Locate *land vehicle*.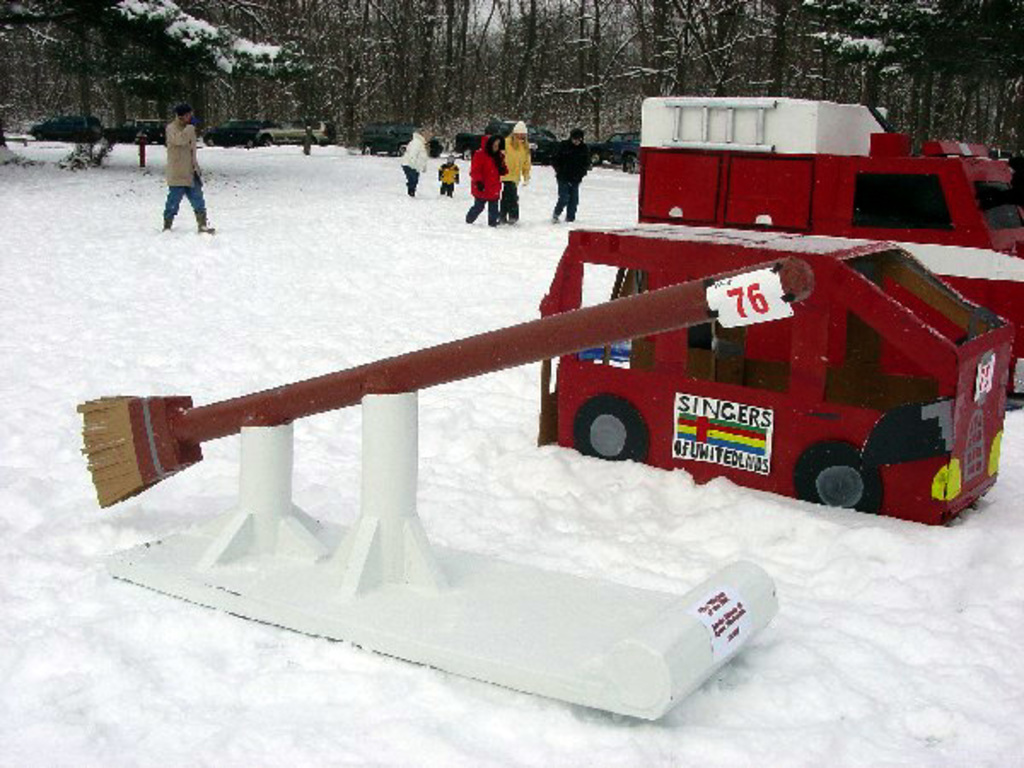
Bounding box: (x1=101, y1=114, x2=172, y2=150).
